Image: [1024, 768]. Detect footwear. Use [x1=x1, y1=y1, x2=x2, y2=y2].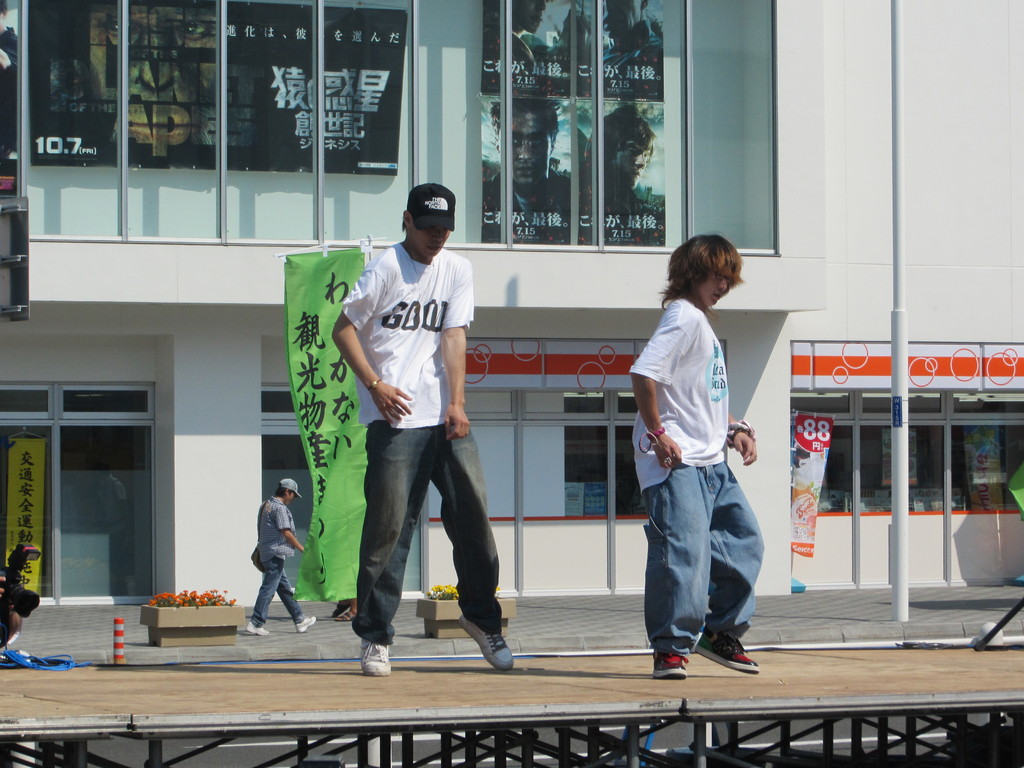
[x1=656, y1=630, x2=764, y2=683].
